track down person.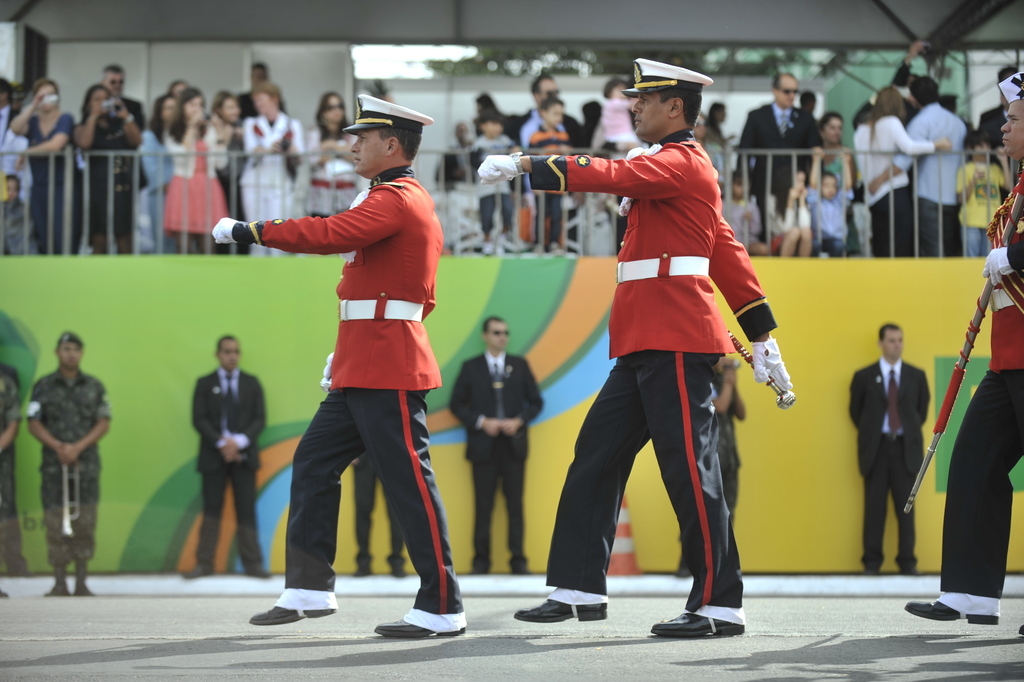
Tracked to bbox(443, 313, 546, 576).
